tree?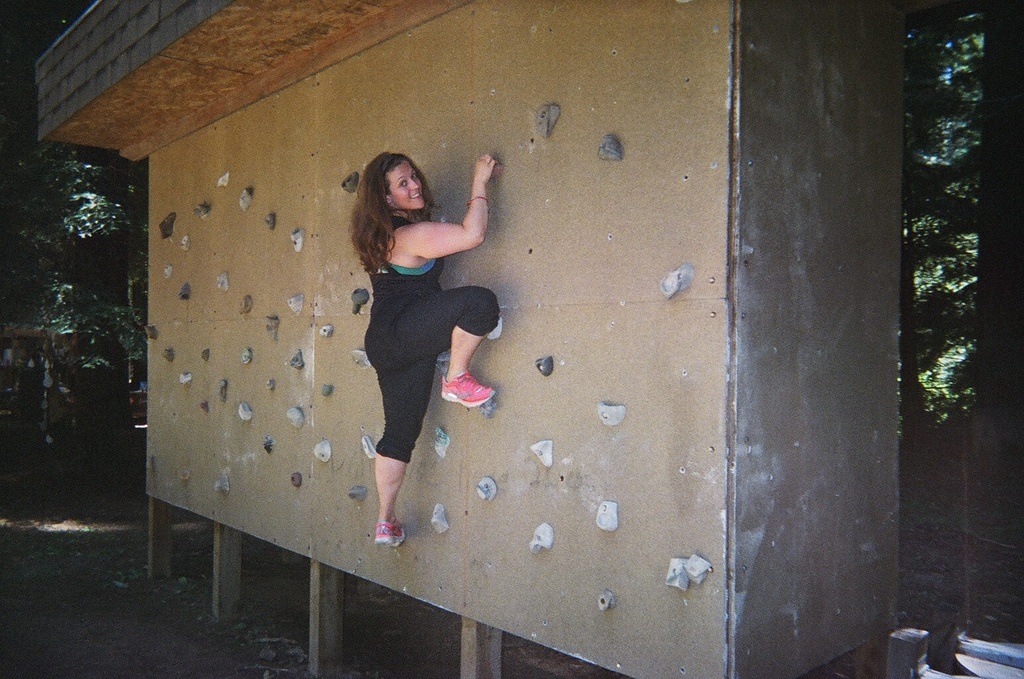
x1=0, y1=0, x2=149, y2=407
